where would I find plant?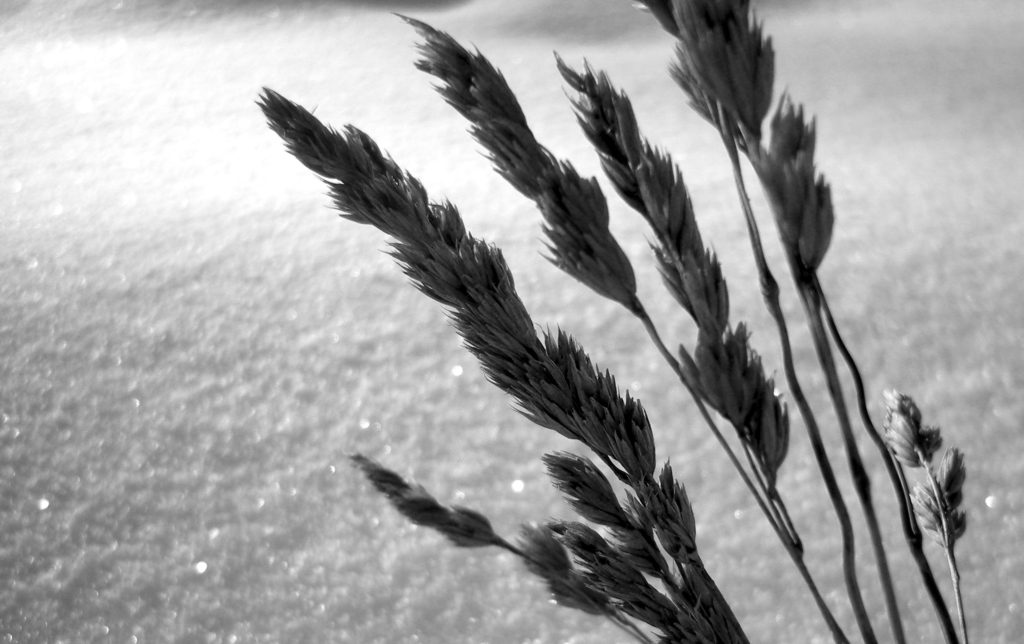
At bbox=[240, 0, 995, 643].
